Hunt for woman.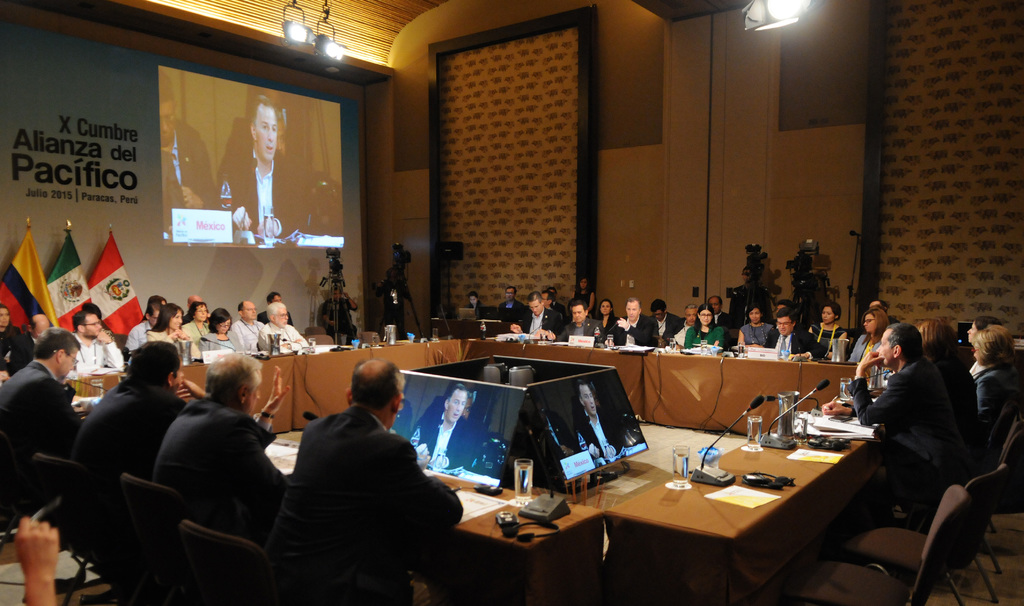
Hunted down at {"left": 0, "top": 303, "right": 24, "bottom": 385}.
